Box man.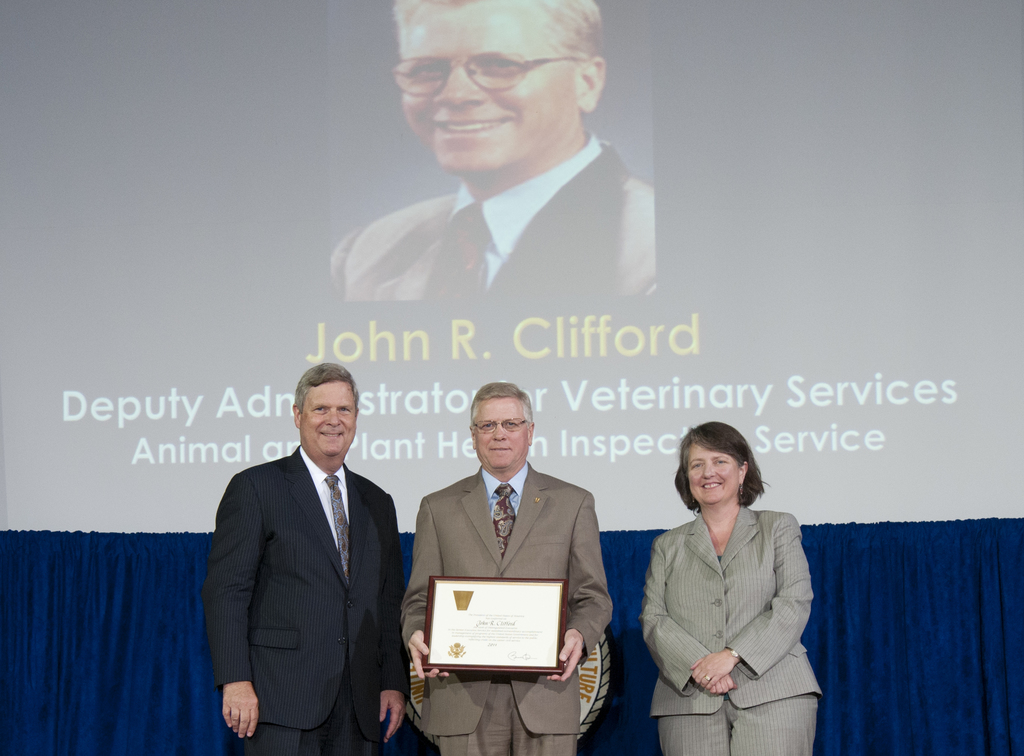
(x1=202, y1=343, x2=428, y2=755).
